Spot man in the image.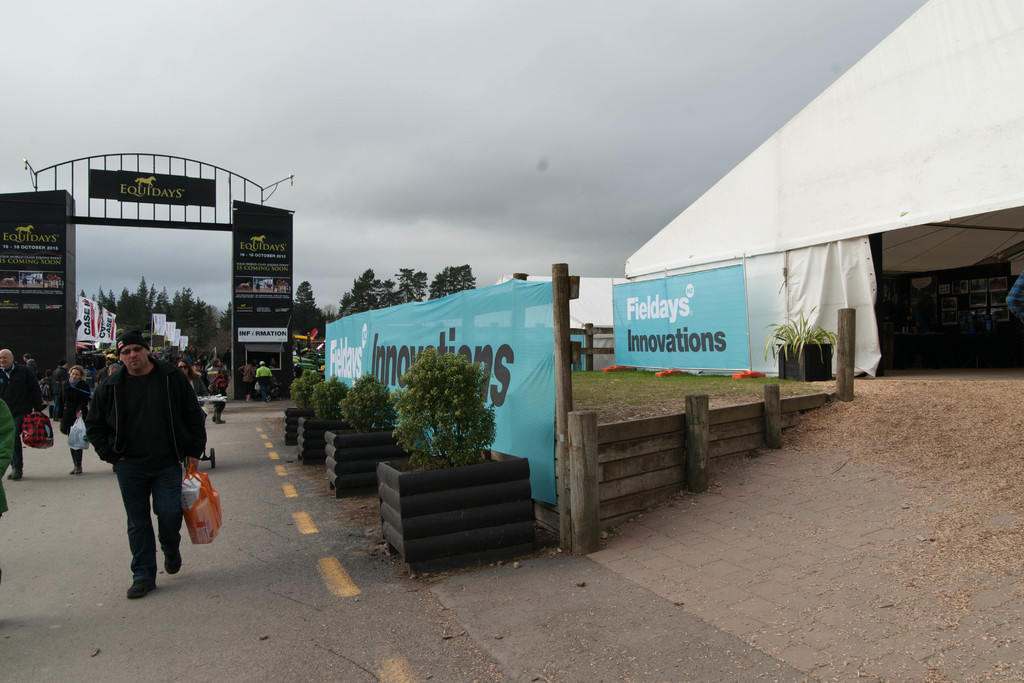
man found at 208,356,232,425.
